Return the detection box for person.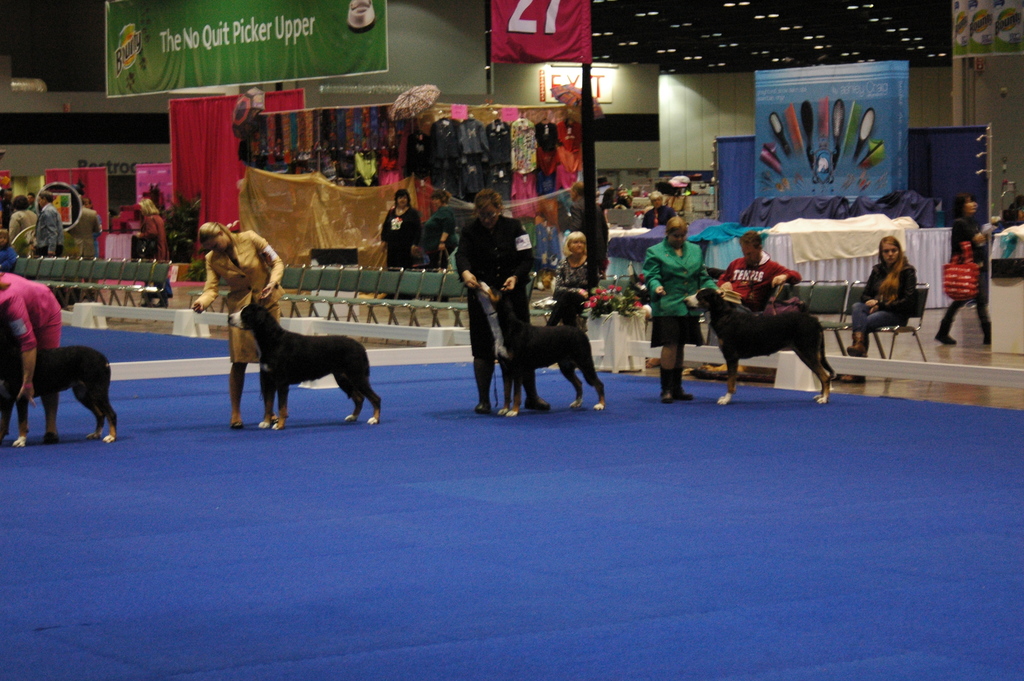
box(934, 192, 993, 346).
